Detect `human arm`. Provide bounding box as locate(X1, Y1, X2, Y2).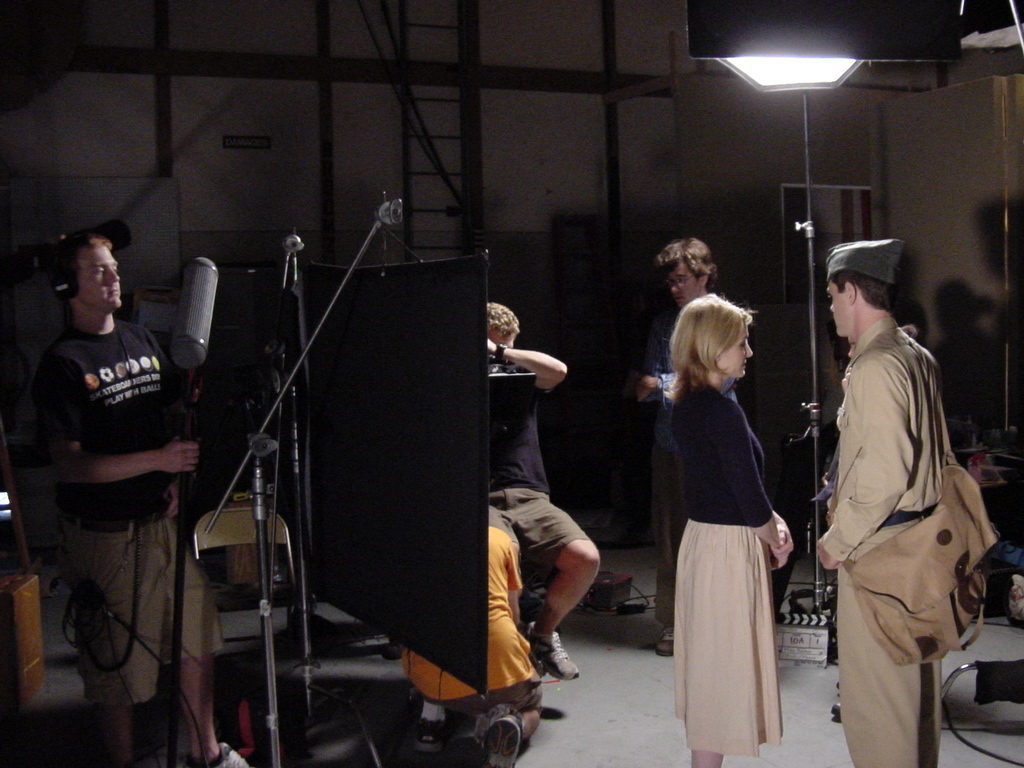
locate(477, 327, 577, 400).
